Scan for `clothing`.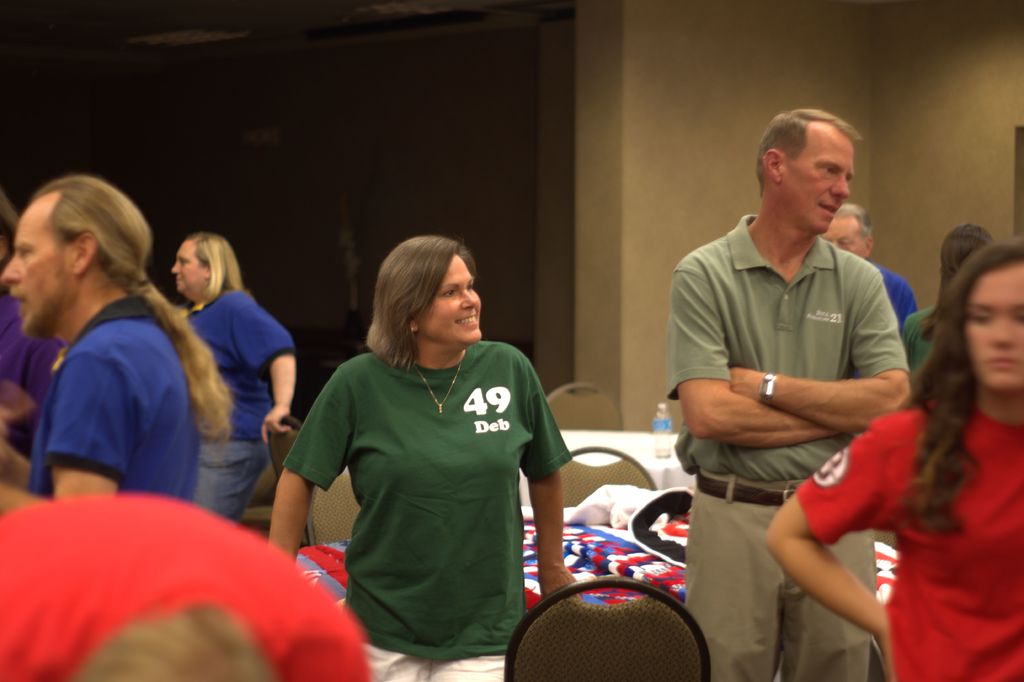
Scan result: region(27, 295, 209, 520).
